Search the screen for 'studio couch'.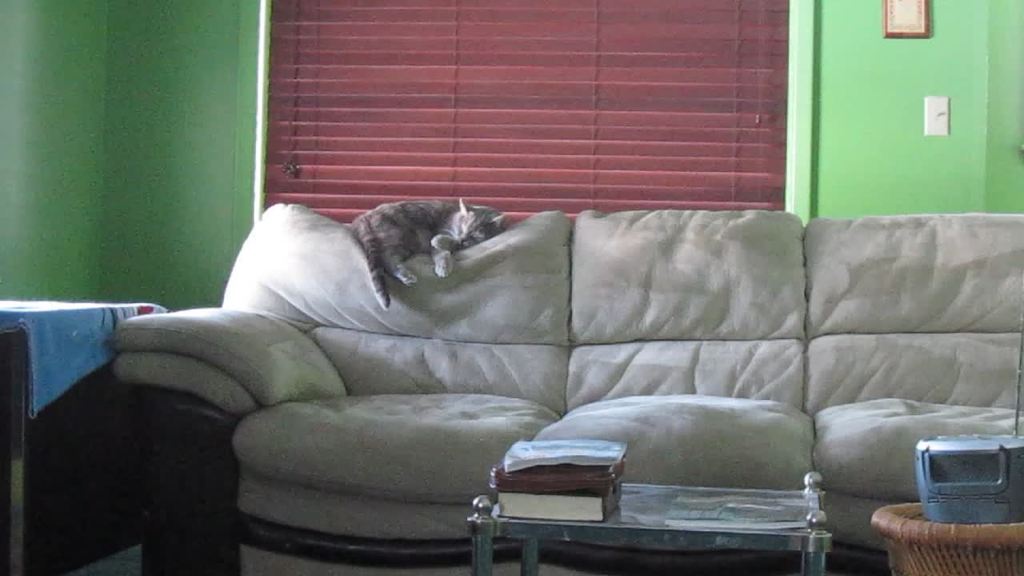
Found at 111,196,1023,573.
